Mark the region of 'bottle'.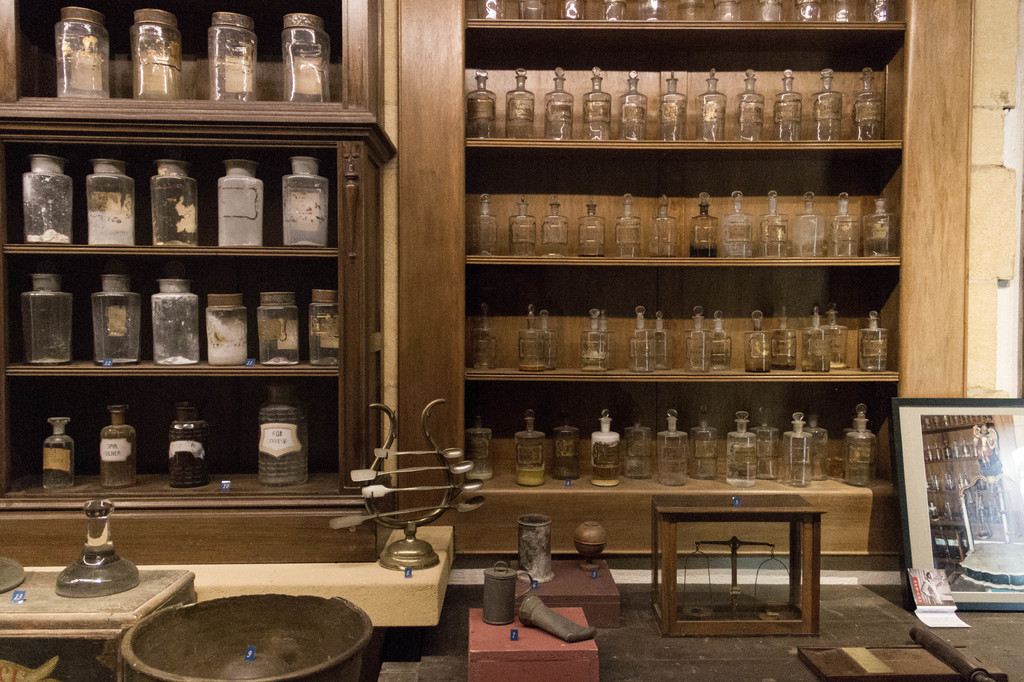
Region: pyautogui.locateOnScreen(844, 427, 874, 457).
